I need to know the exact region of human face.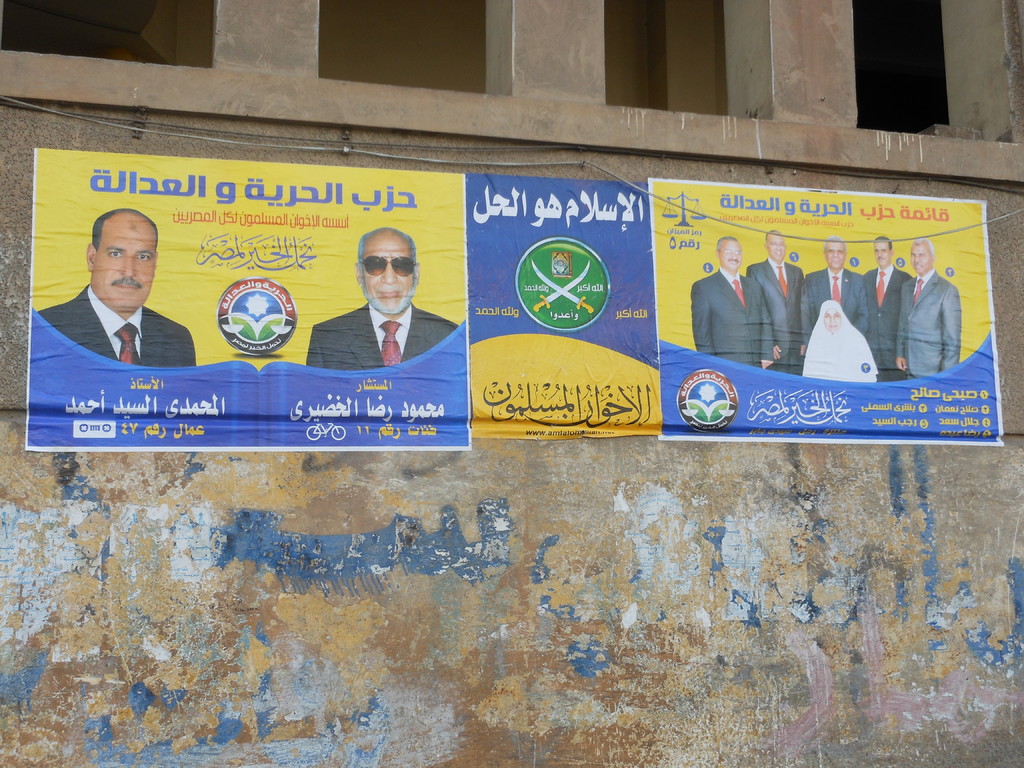
Region: select_region(911, 243, 931, 273).
